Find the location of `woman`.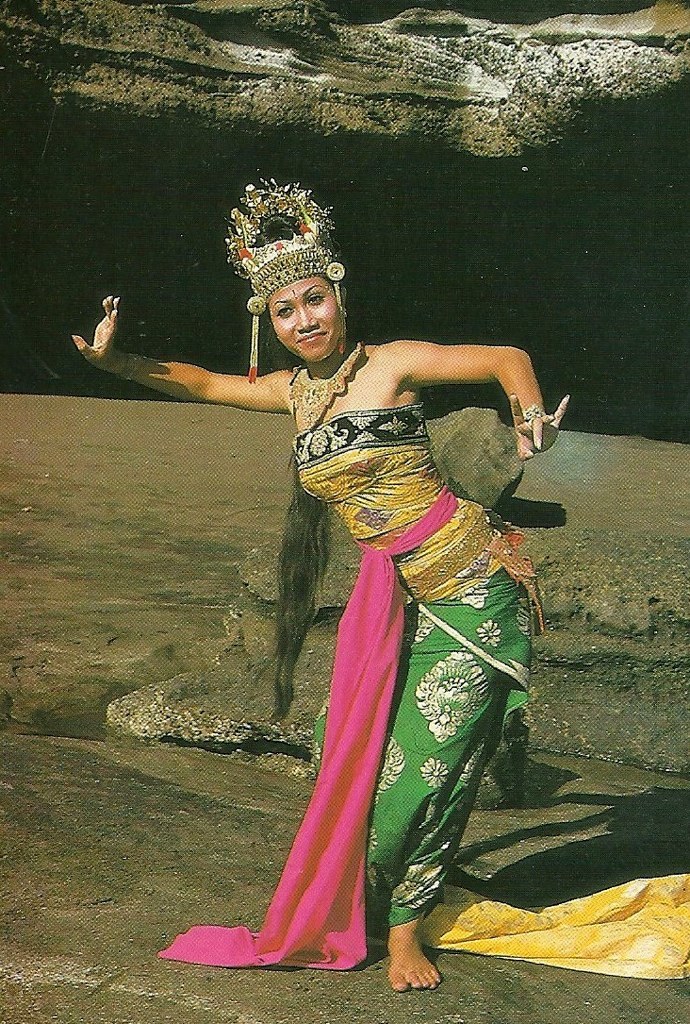
Location: {"x1": 118, "y1": 204, "x2": 558, "y2": 1006}.
